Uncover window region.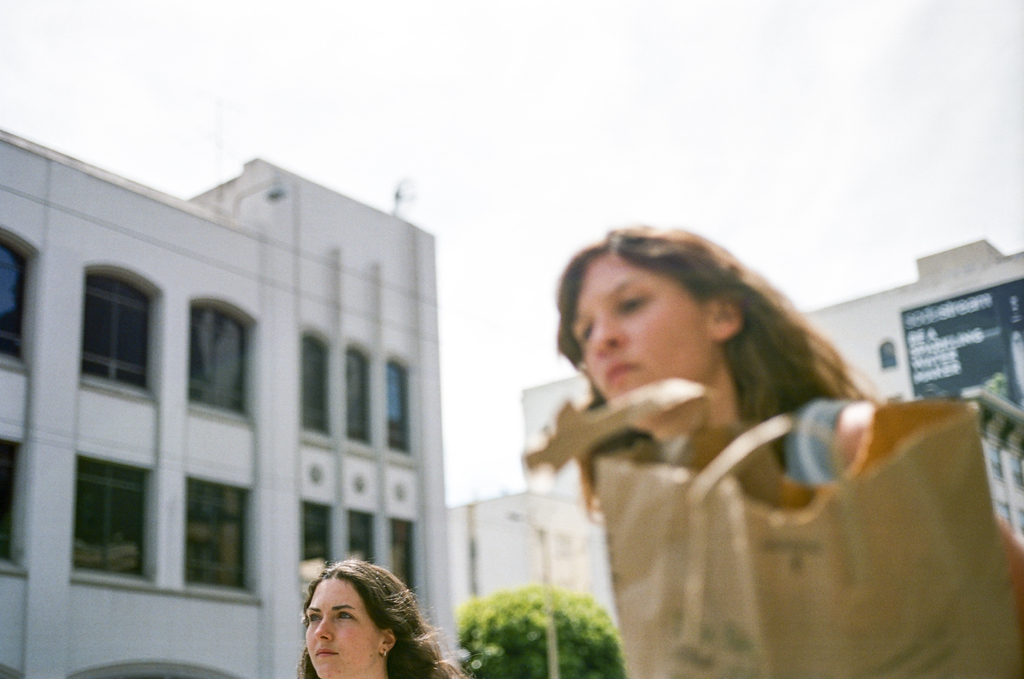
Uncovered: left=182, top=298, right=253, bottom=431.
